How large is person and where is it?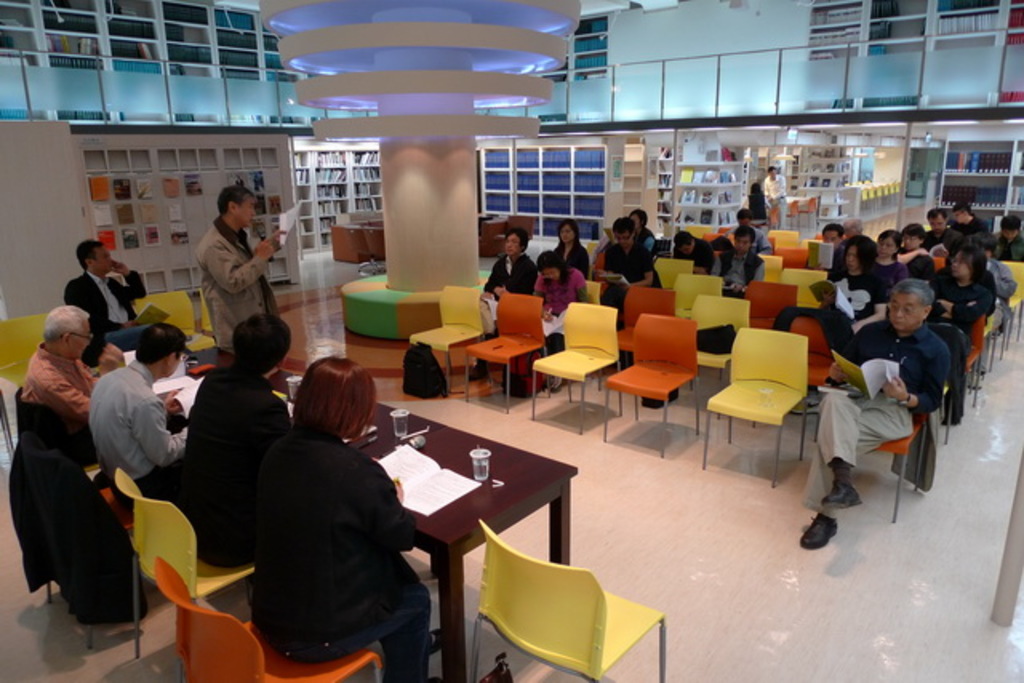
Bounding box: [left=26, top=306, right=107, bottom=427].
